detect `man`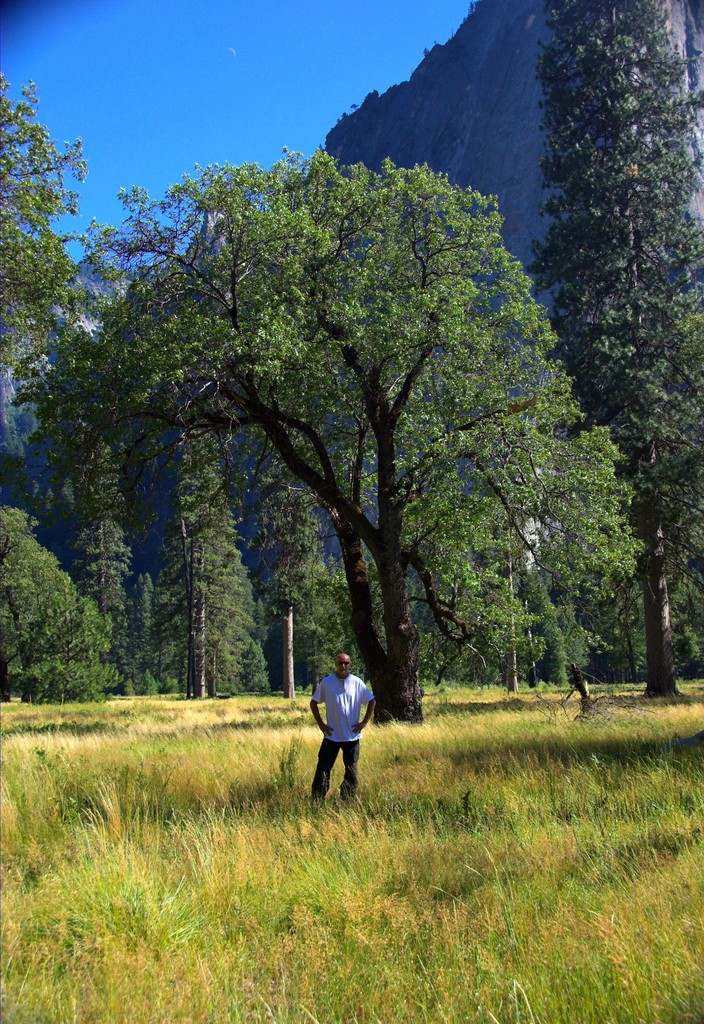
detection(305, 669, 382, 822)
